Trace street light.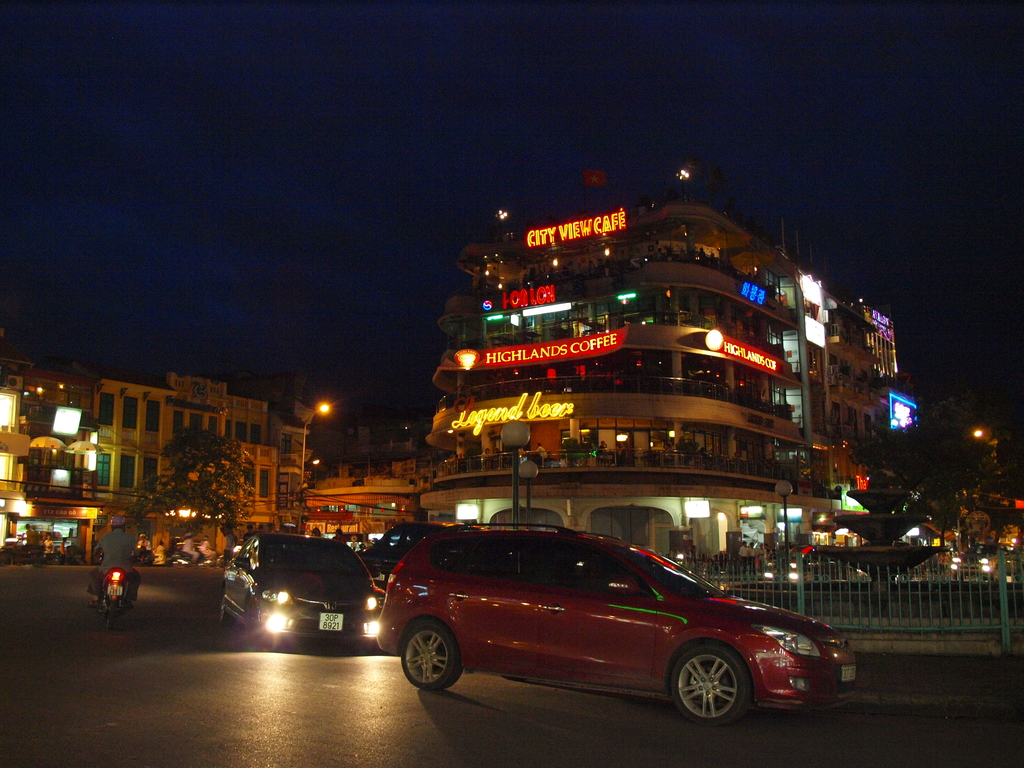
Traced to region(502, 417, 528, 523).
